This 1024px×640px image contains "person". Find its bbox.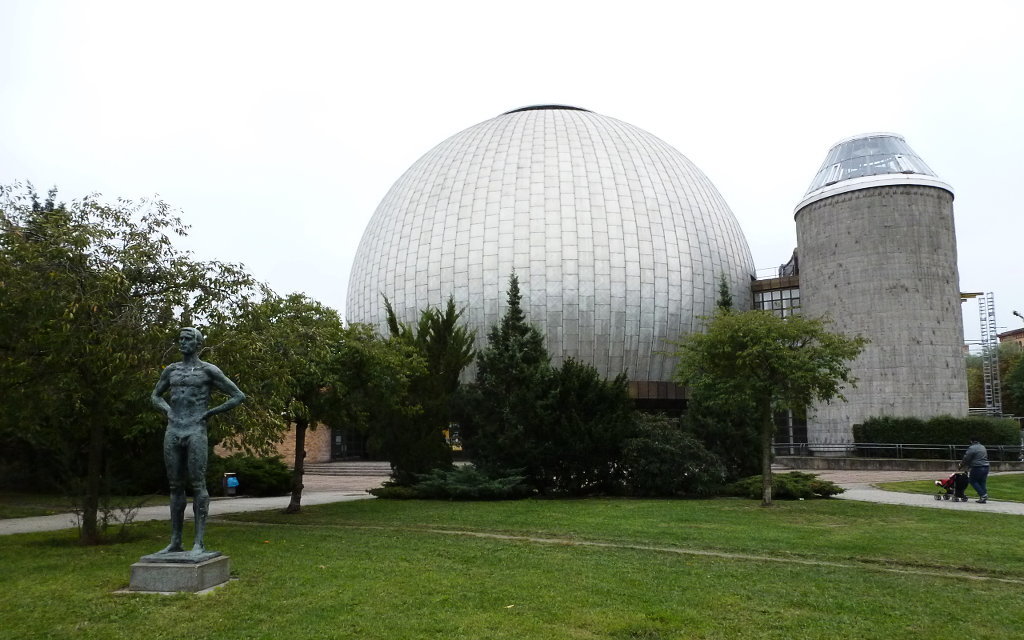
select_region(955, 440, 989, 506).
